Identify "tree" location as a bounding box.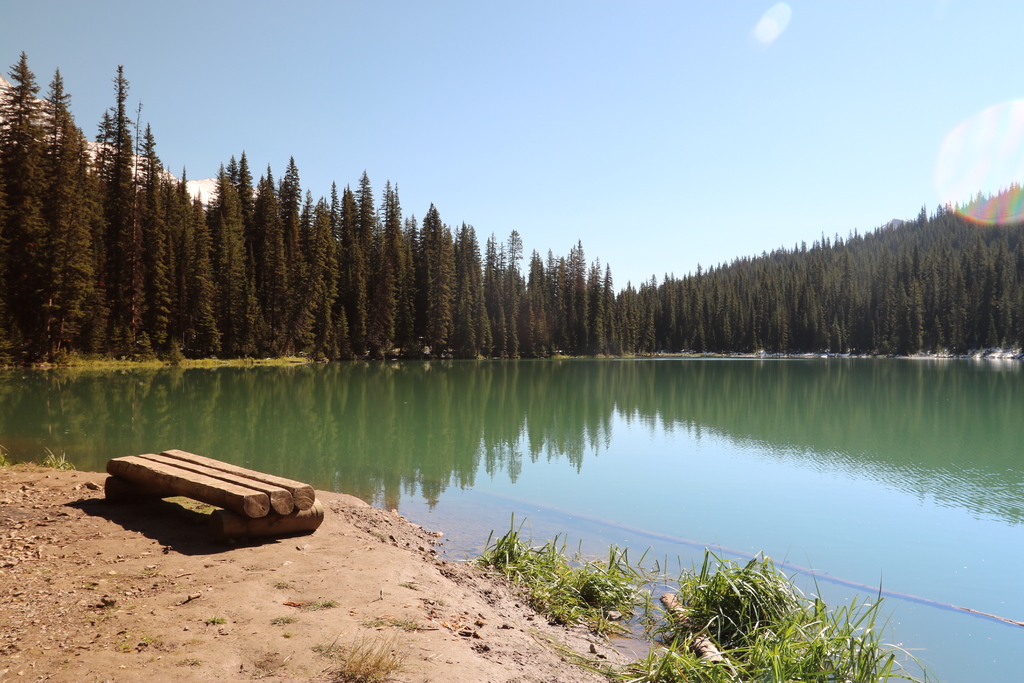
select_region(14, 42, 94, 347).
